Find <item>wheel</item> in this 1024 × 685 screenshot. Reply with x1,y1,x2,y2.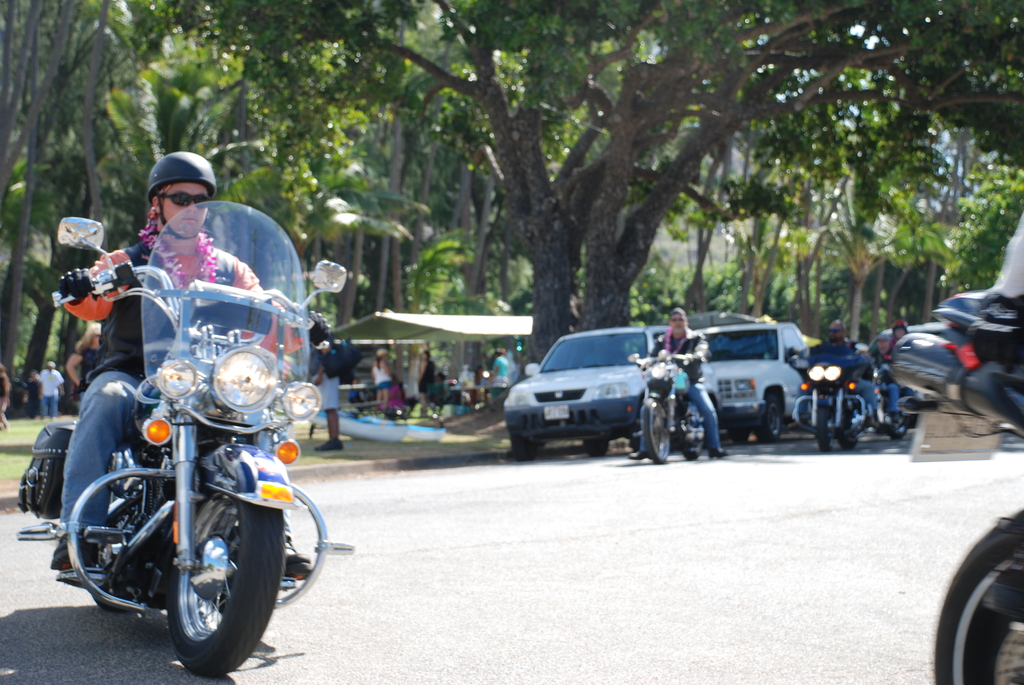
833,400,852,454.
